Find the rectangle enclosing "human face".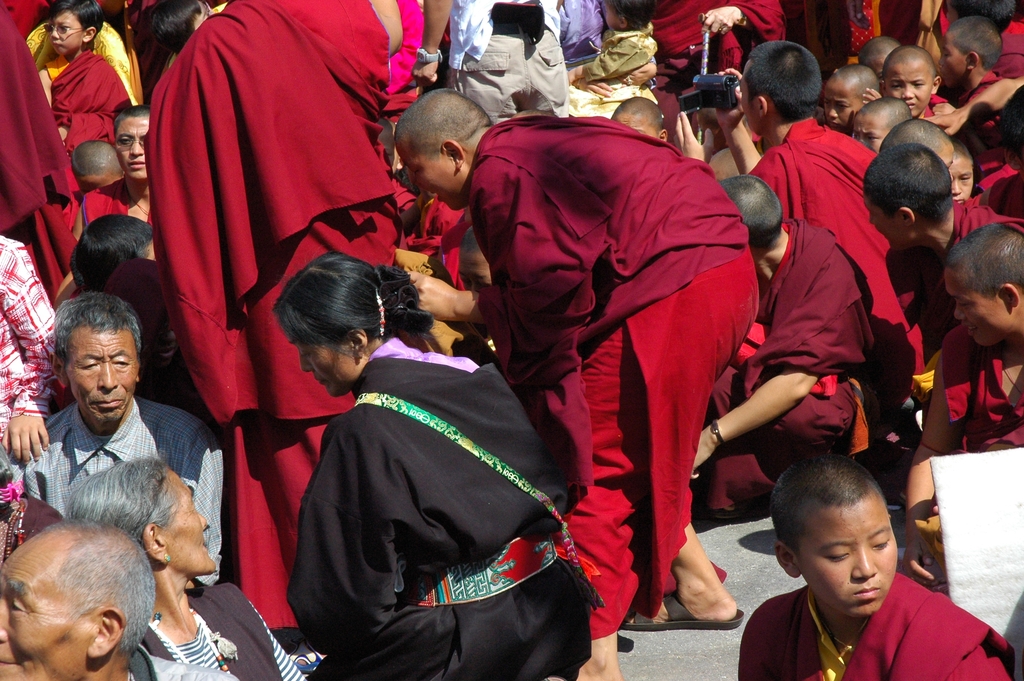
(161,470,220,573).
